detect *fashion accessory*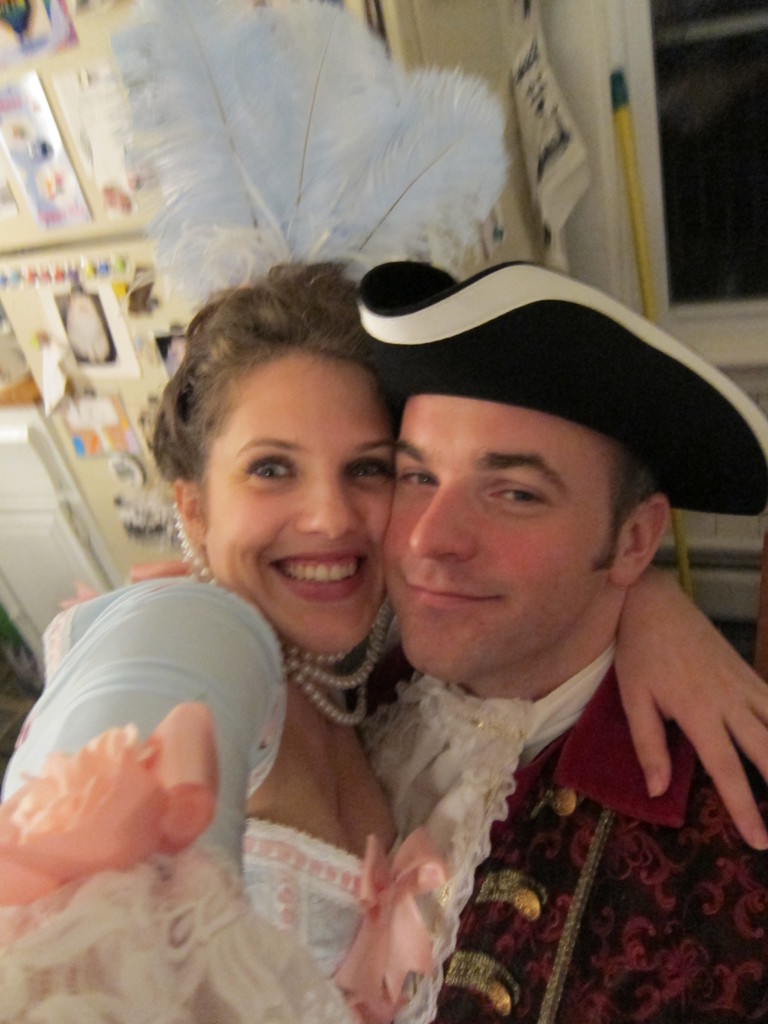
(335, 822, 449, 1023)
